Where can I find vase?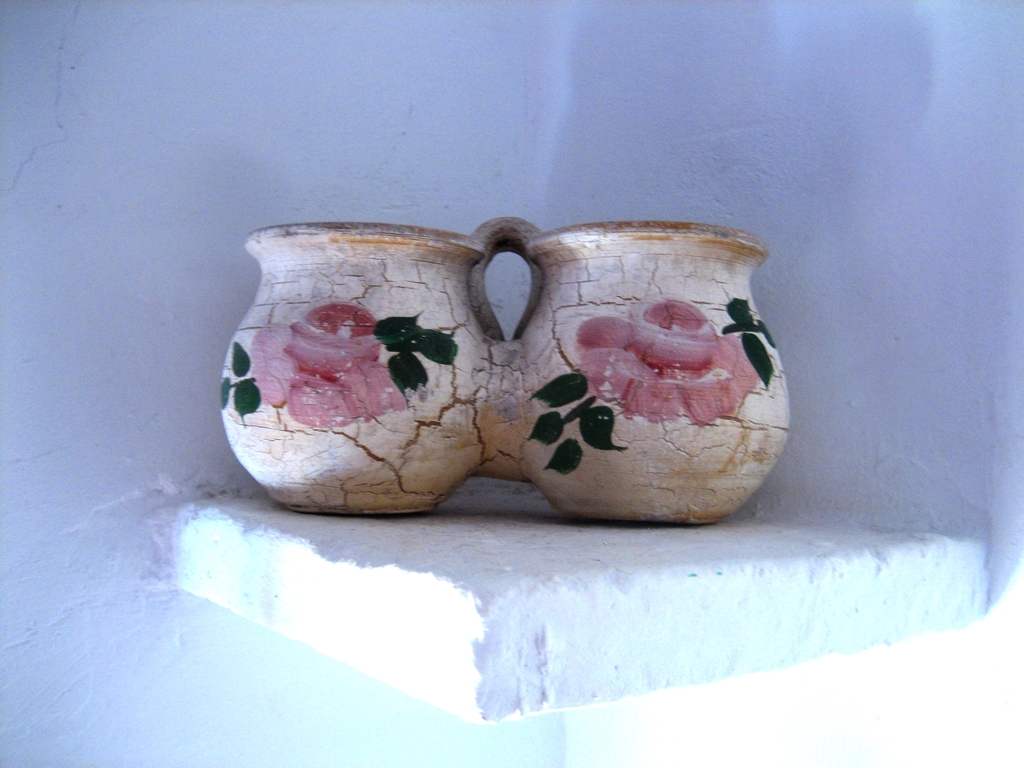
You can find it at select_region(223, 214, 792, 518).
